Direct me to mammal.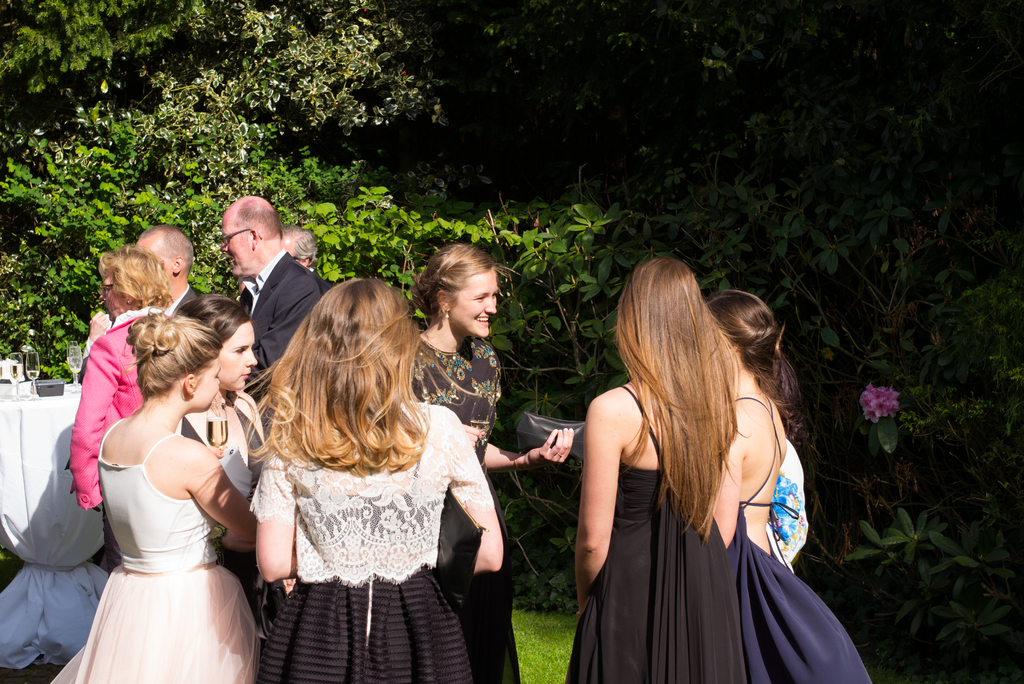
Direction: {"left": 704, "top": 286, "right": 809, "bottom": 569}.
